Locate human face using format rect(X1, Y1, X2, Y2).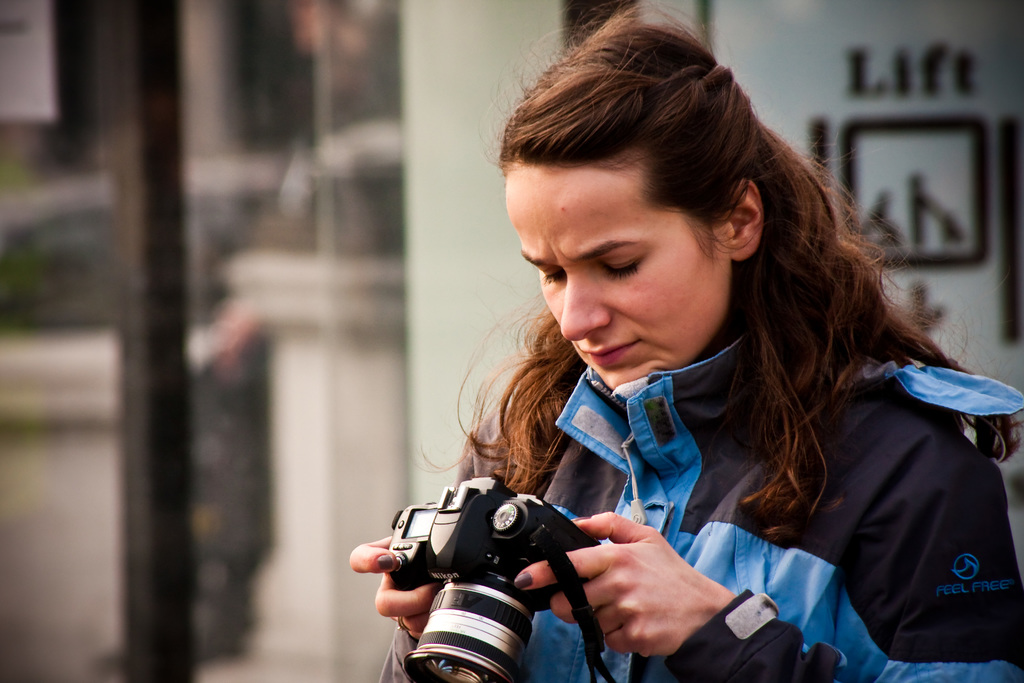
rect(506, 160, 737, 393).
